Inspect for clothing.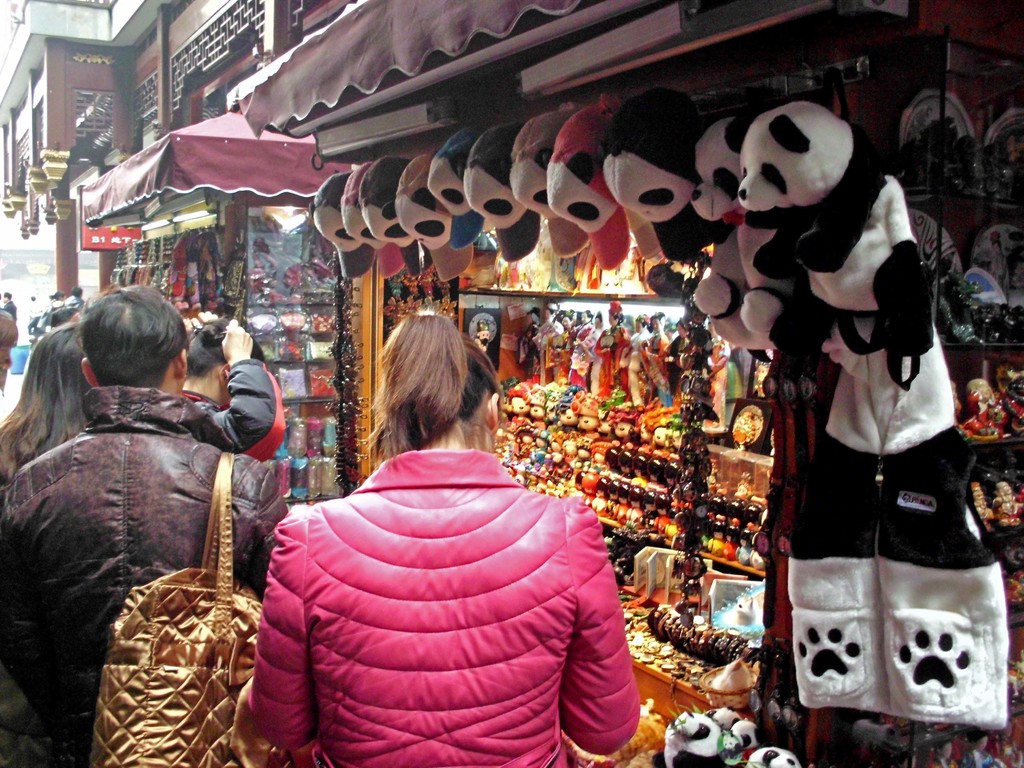
Inspection: (left=3, top=299, right=17, bottom=325).
